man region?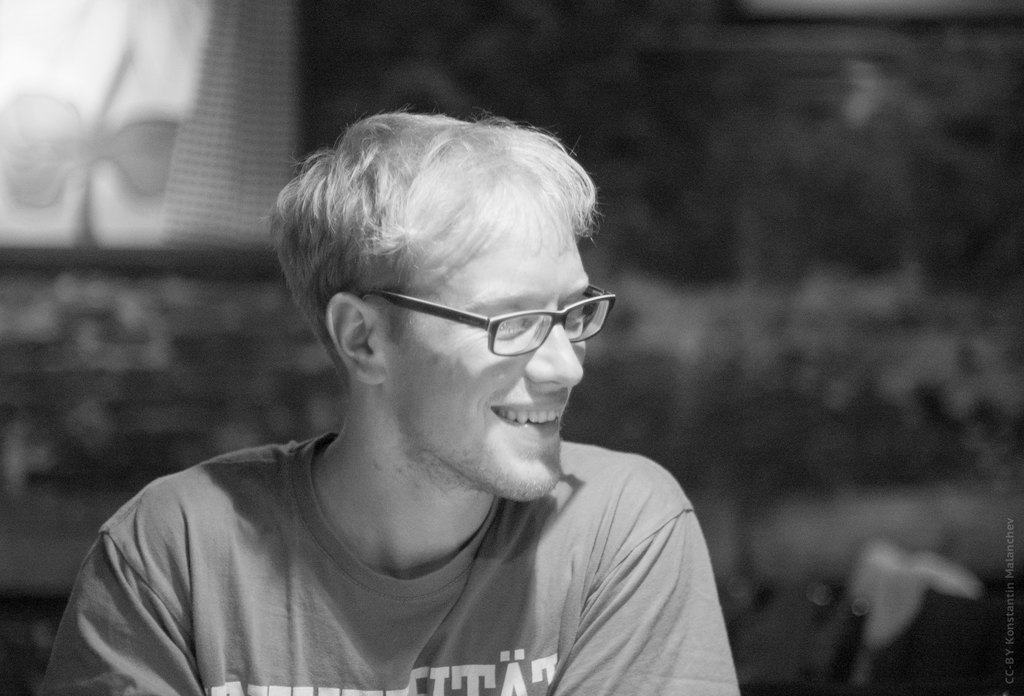
40 90 795 694
